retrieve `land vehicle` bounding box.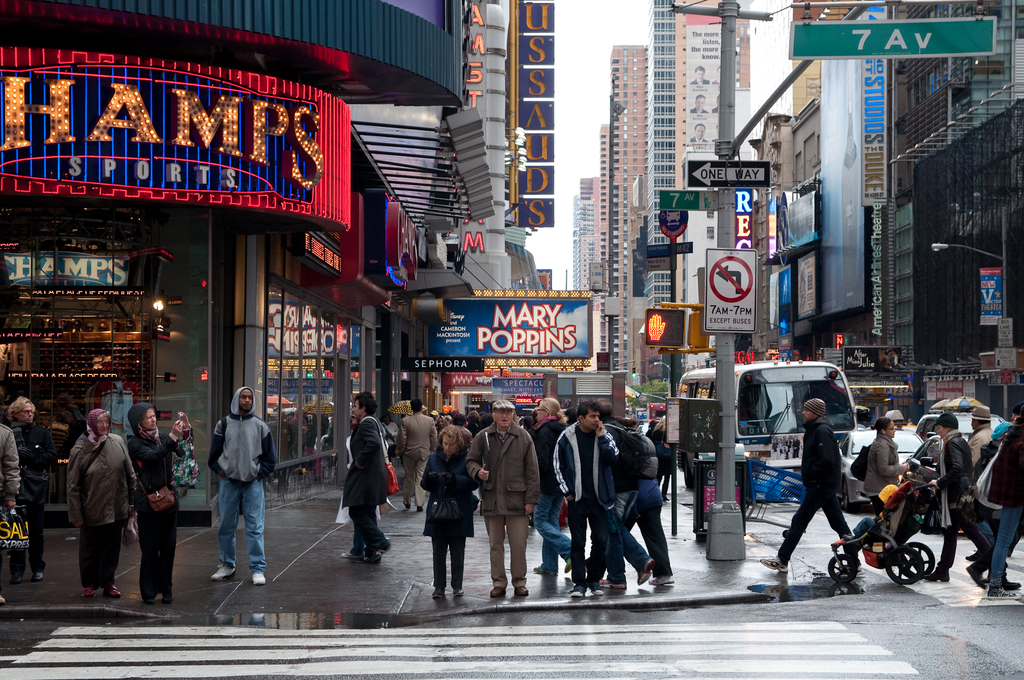
Bounding box: l=915, t=410, r=1012, b=441.
